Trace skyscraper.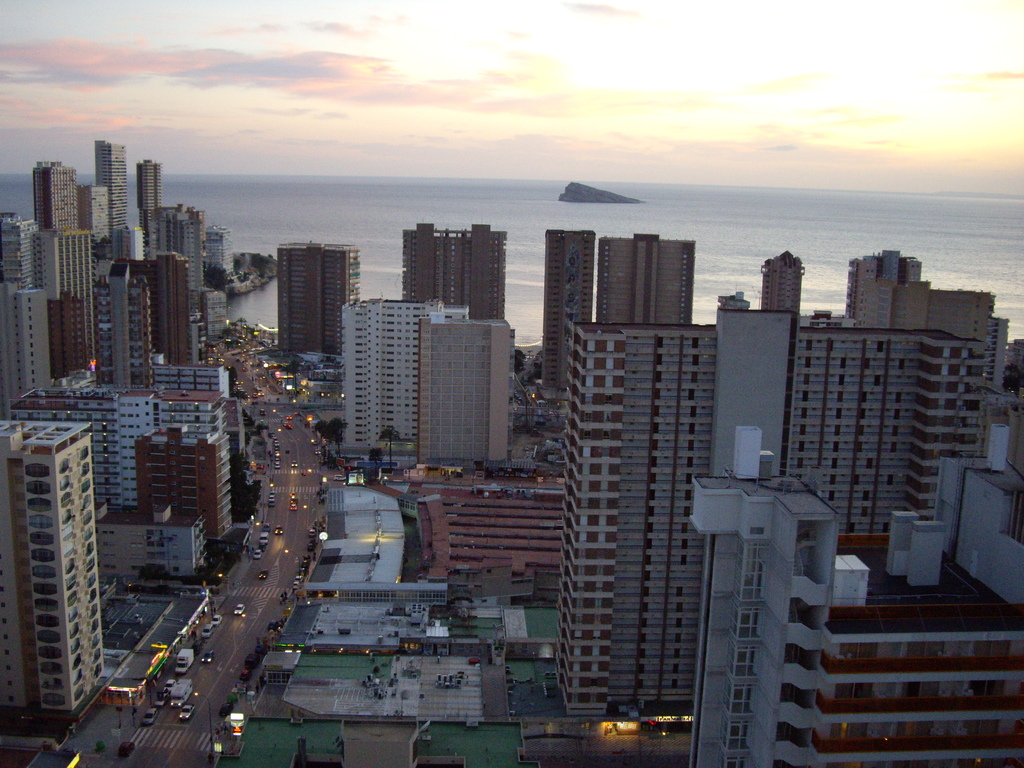
Traced to 520:266:785:749.
